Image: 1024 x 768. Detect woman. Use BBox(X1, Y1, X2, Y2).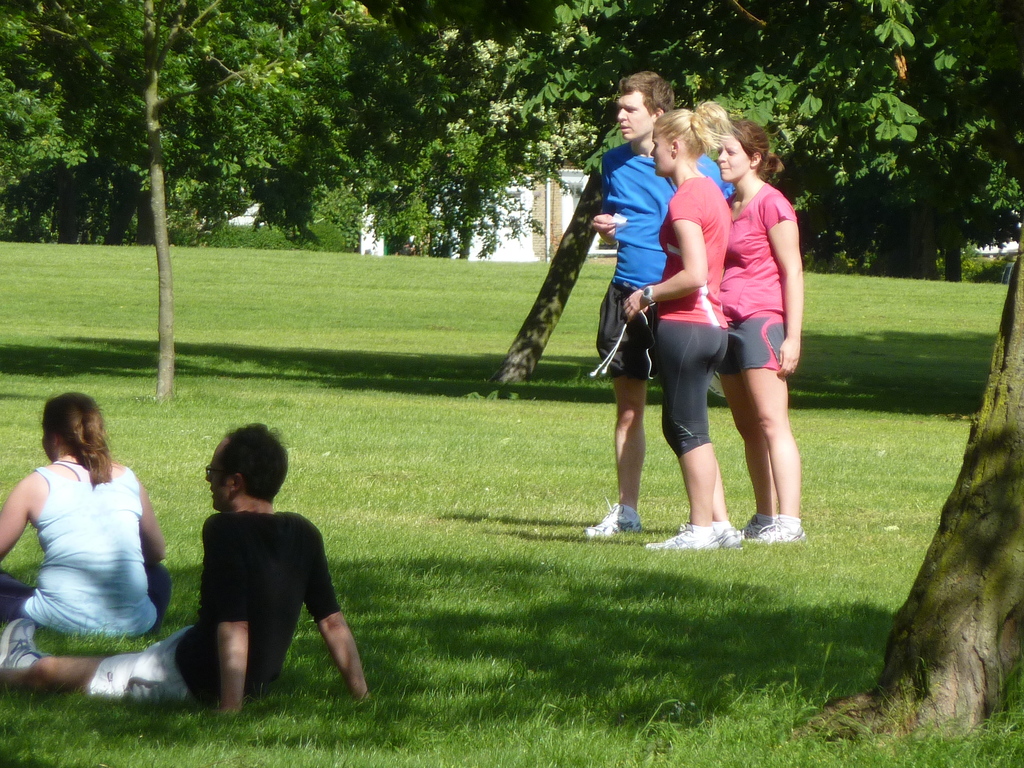
BBox(14, 385, 166, 703).
